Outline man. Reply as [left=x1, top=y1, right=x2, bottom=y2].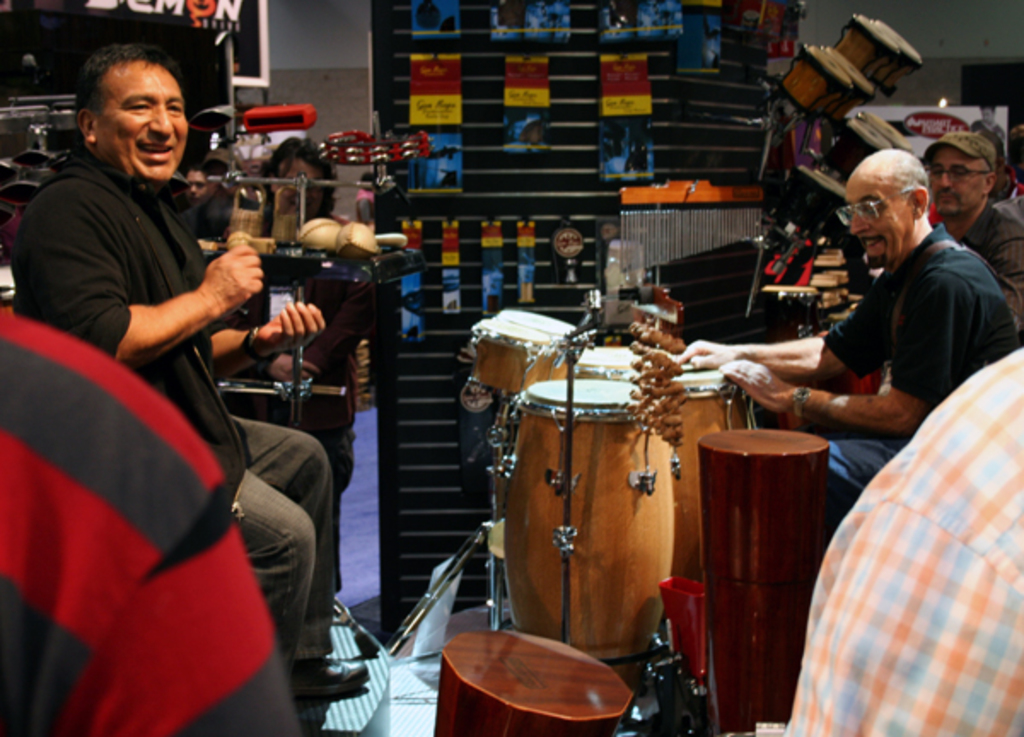
[left=782, top=345, right=1022, bottom=735].
